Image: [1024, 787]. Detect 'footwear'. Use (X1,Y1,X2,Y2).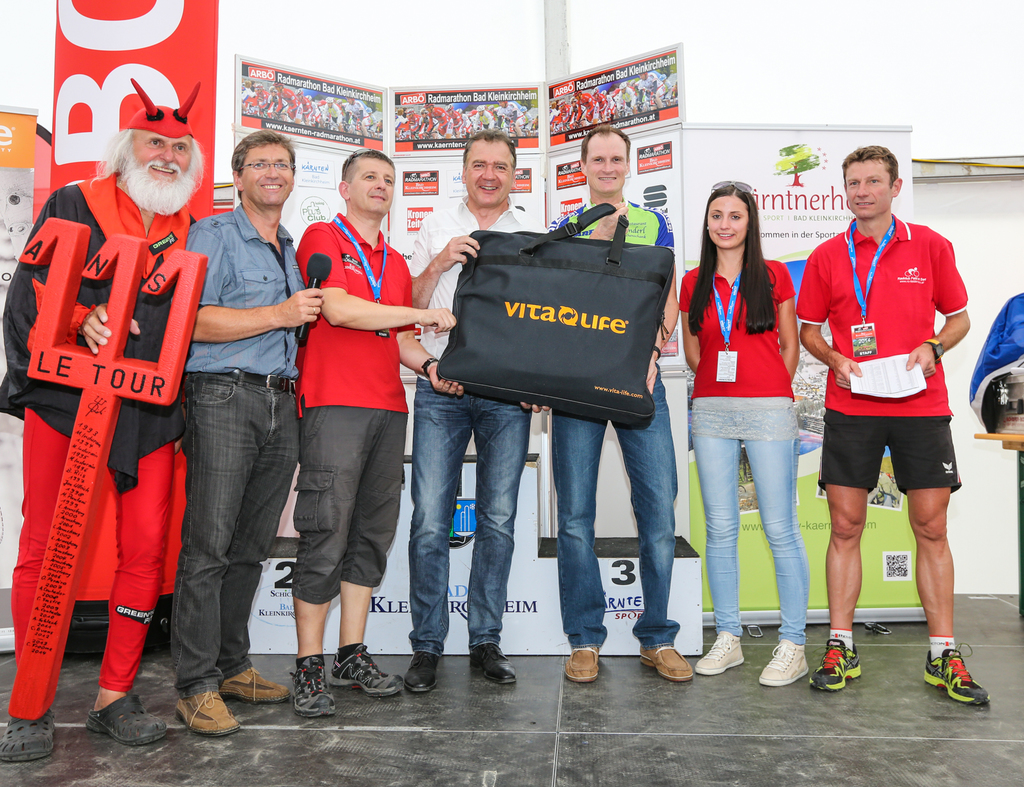
(298,663,331,721).
